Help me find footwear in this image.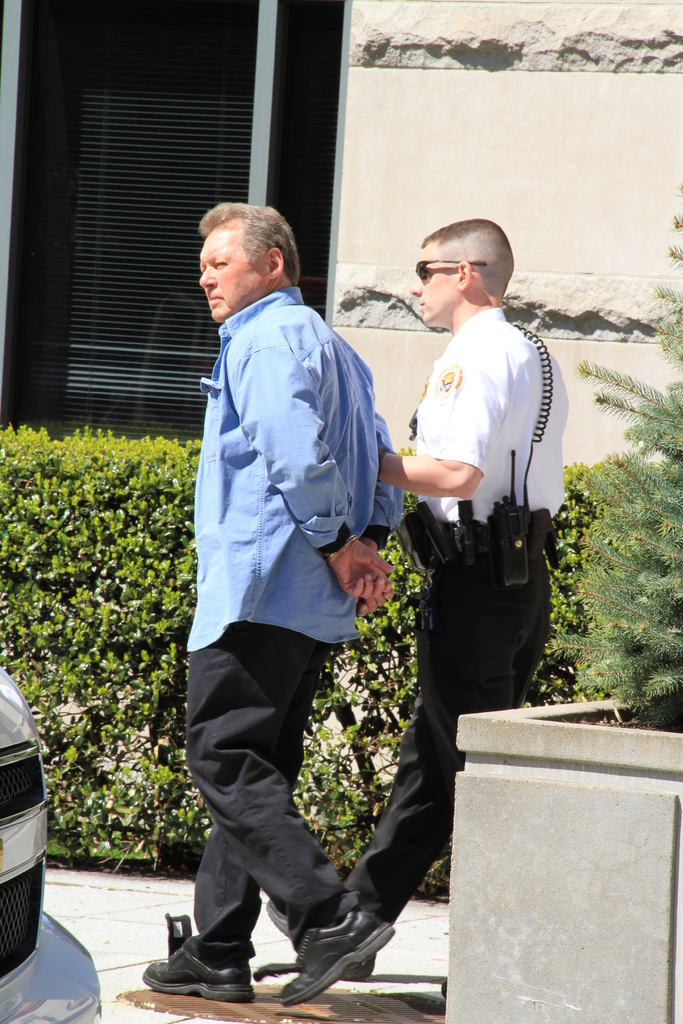
Found it: (148,936,261,1002).
